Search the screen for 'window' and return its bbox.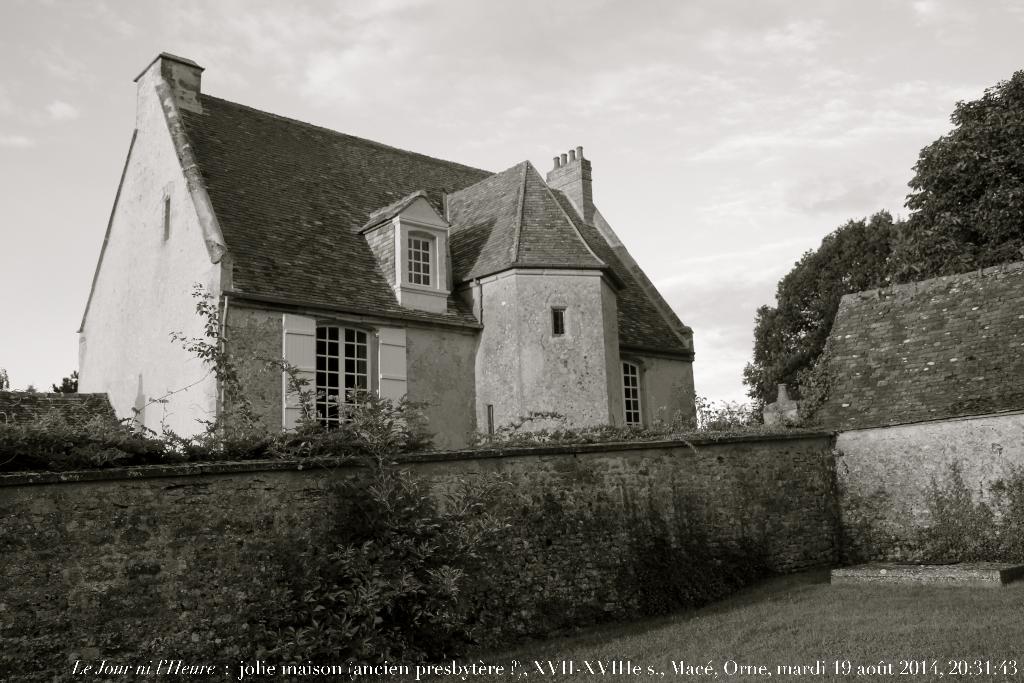
Found: 290:317:419:461.
